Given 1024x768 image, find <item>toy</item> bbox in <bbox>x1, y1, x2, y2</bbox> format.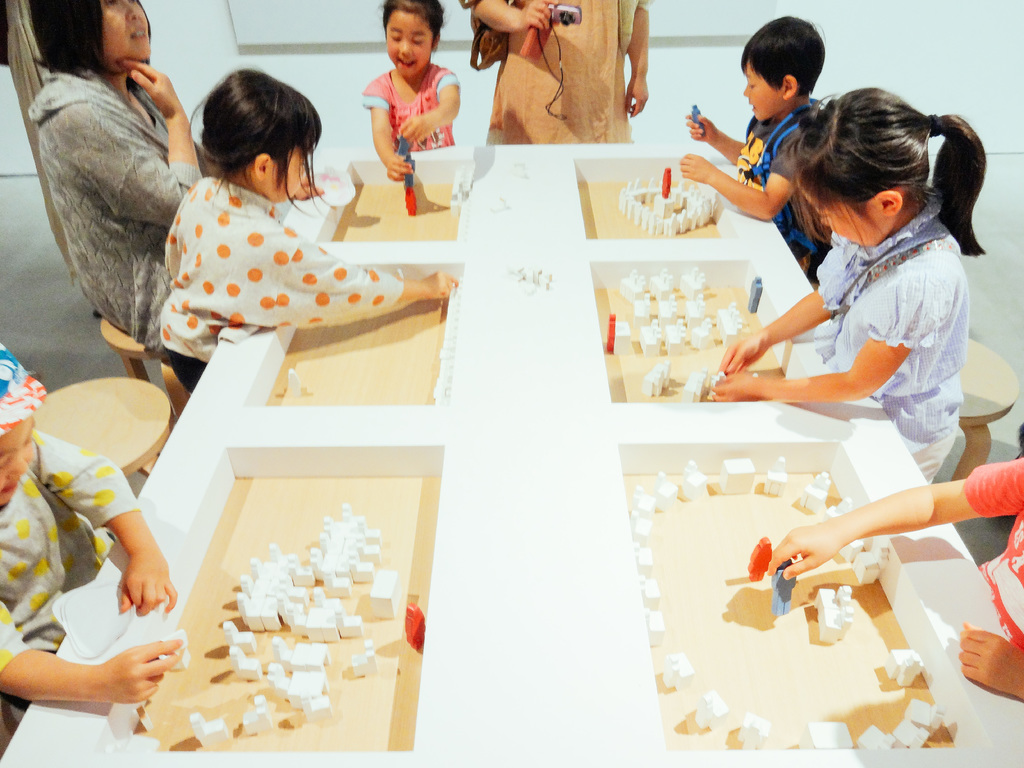
<bbox>239, 695, 269, 733</bbox>.
